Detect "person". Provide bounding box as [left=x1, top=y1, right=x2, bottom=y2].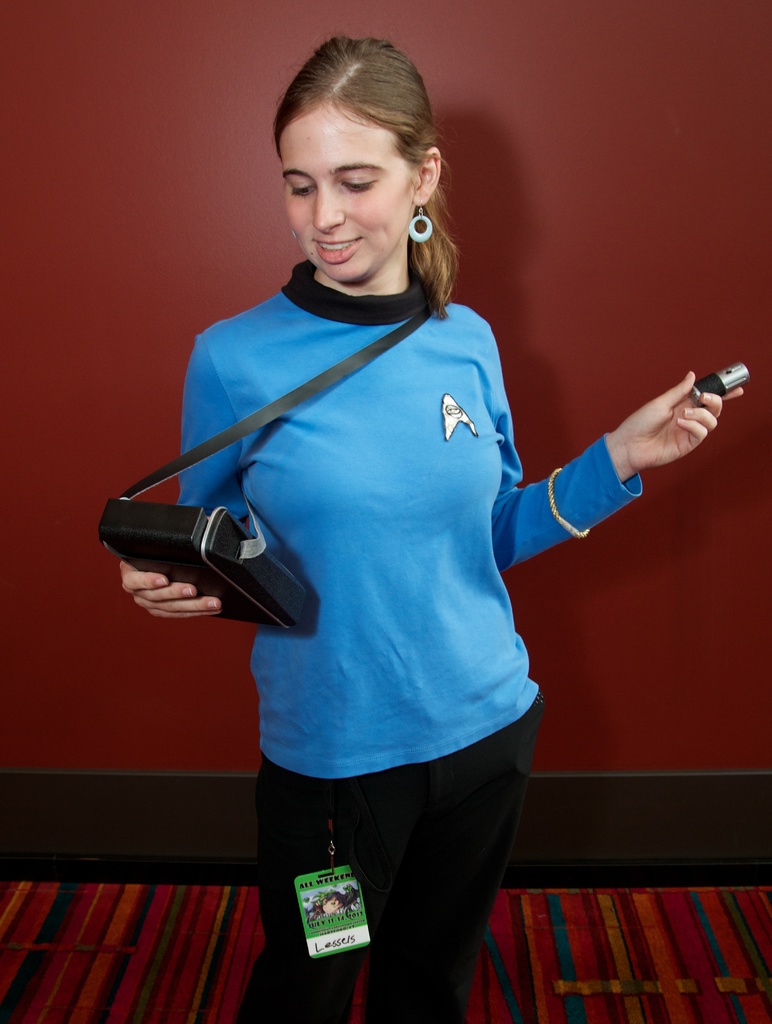
[left=113, top=41, right=743, bottom=1023].
